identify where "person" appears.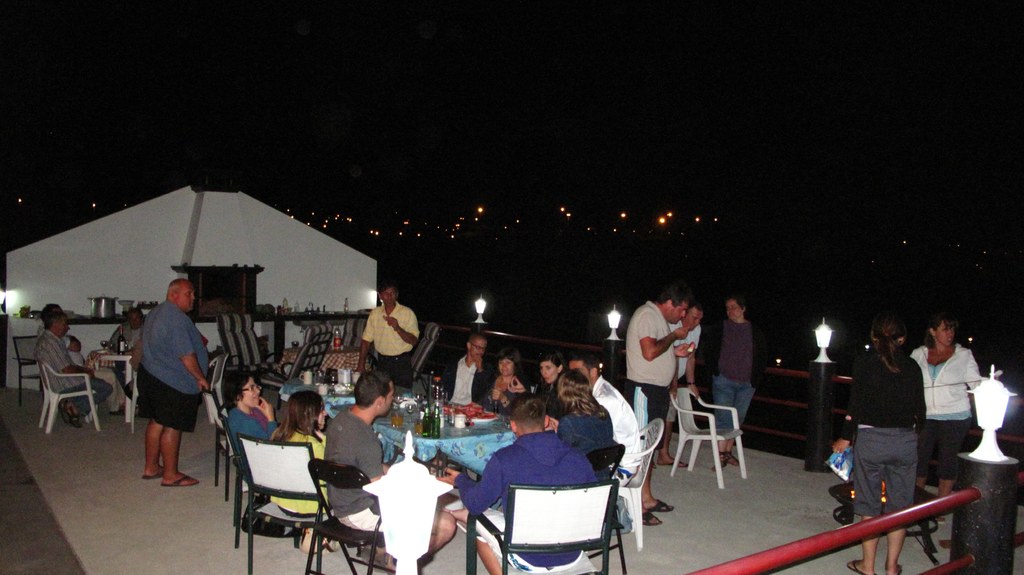
Appears at 546, 374, 614, 522.
